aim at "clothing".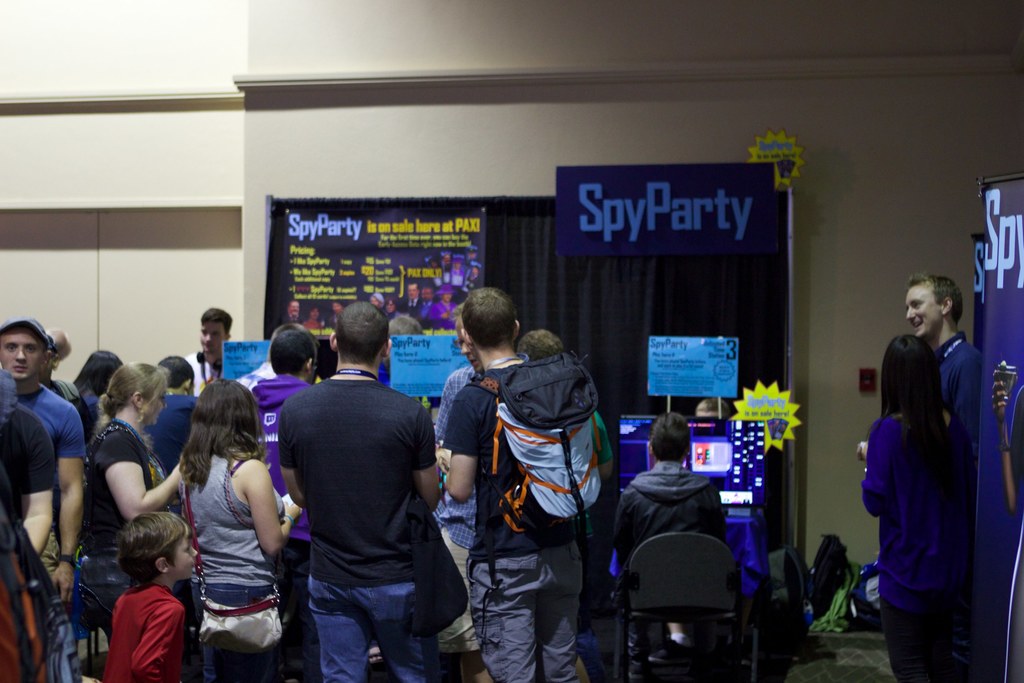
Aimed at {"x1": 301, "y1": 318, "x2": 325, "y2": 331}.
